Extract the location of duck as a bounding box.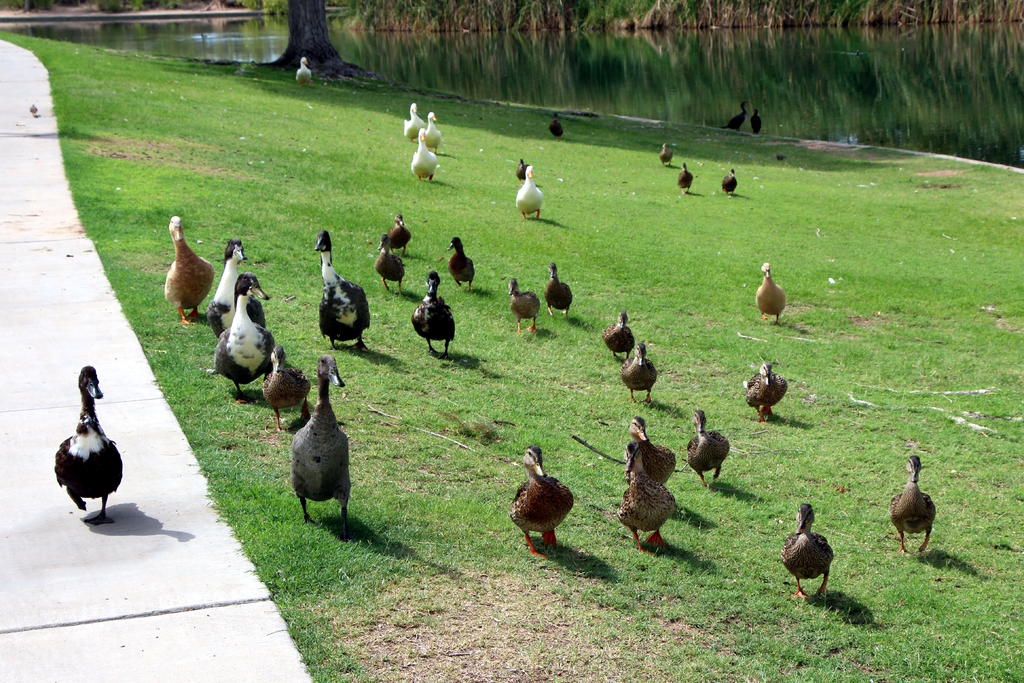
bbox=[504, 270, 546, 342].
